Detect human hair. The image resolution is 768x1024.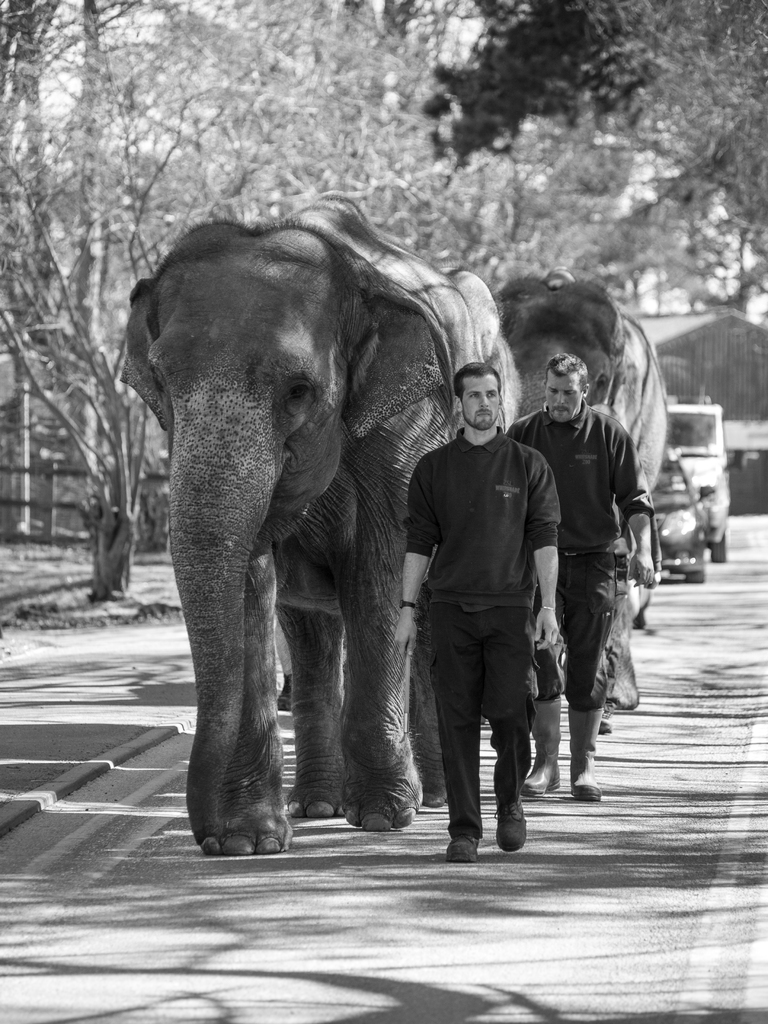
x1=451, y1=364, x2=502, y2=402.
